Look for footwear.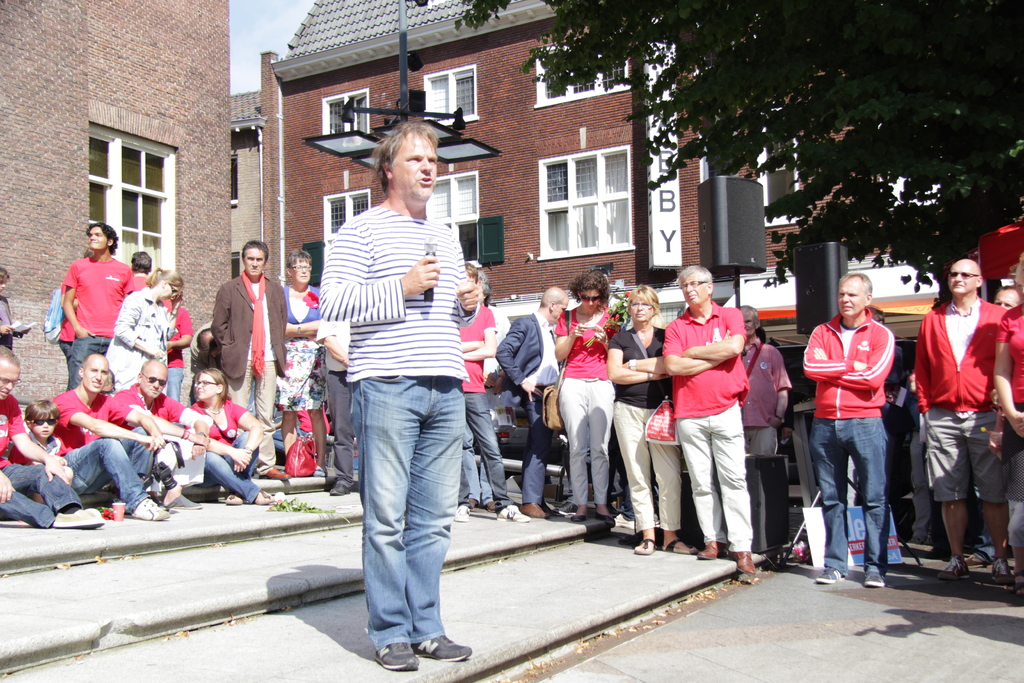
Found: pyautogui.locateOnScreen(620, 530, 641, 546).
